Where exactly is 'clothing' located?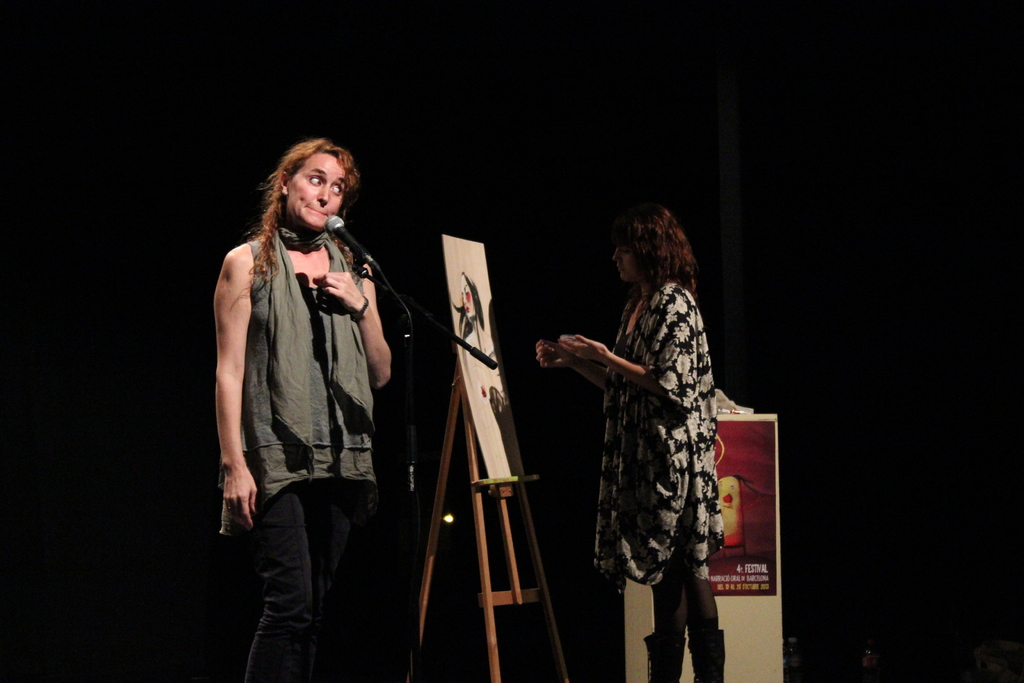
Its bounding box is 229 226 360 679.
